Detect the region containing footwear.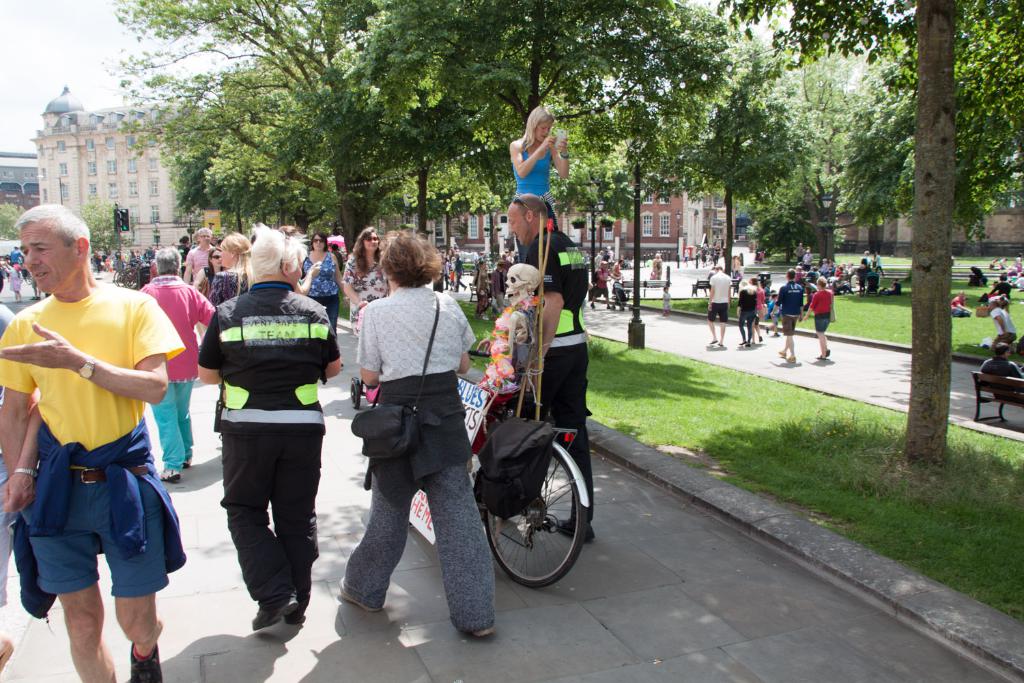
bbox=(775, 350, 784, 360).
